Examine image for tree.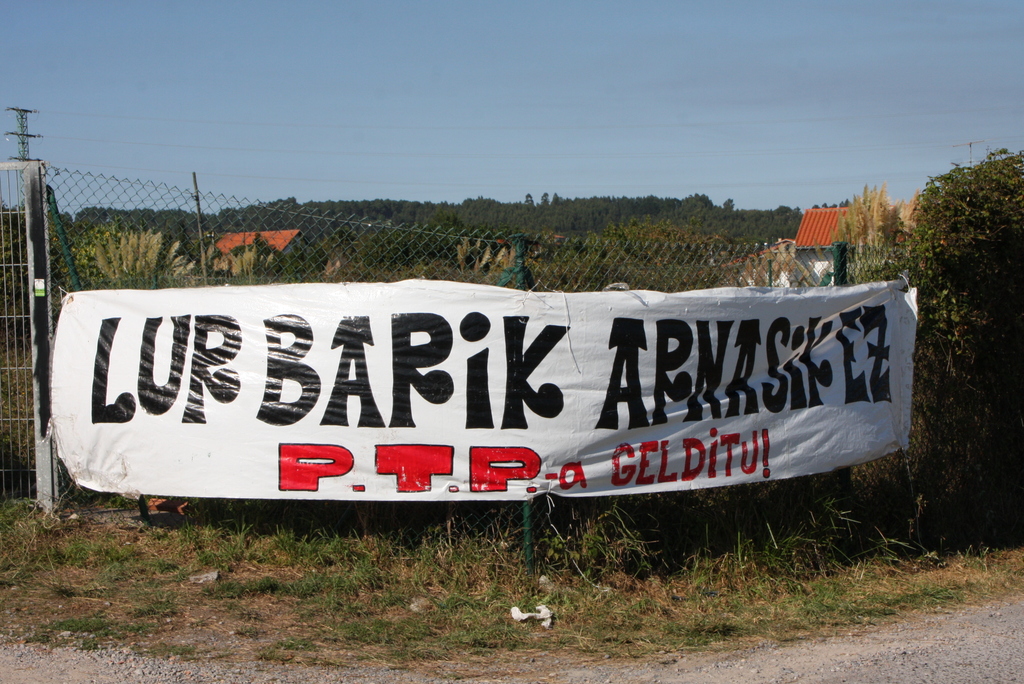
Examination result: [0, 183, 88, 344].
